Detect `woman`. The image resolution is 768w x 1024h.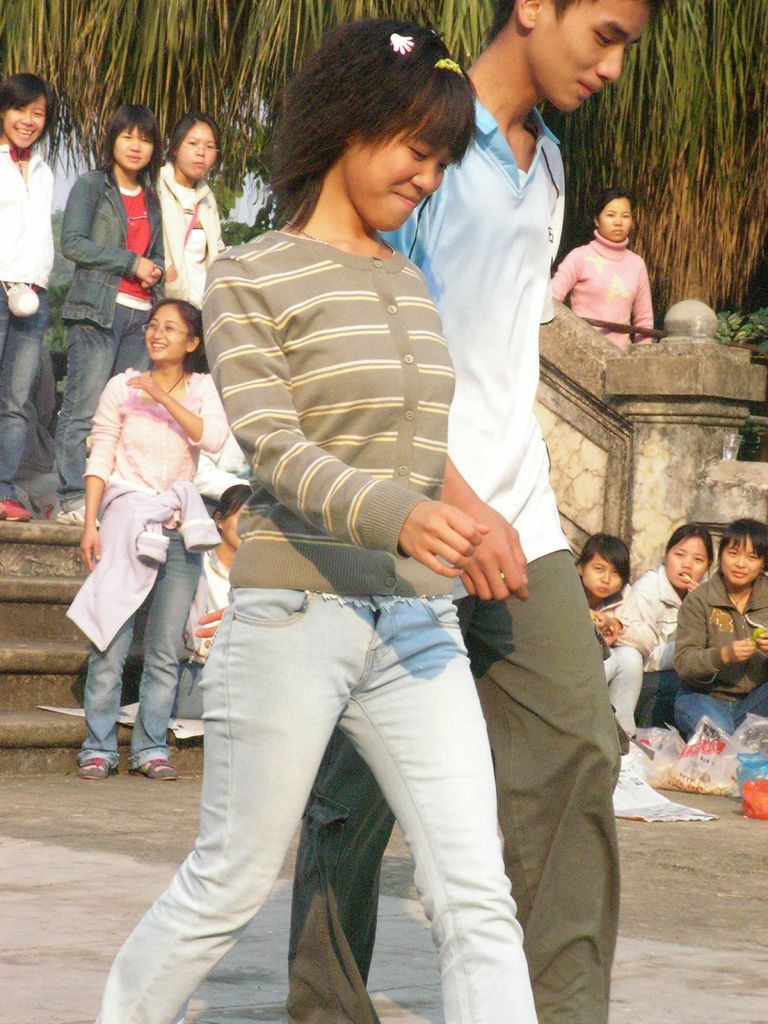
BBox(673, 515, 767, 750).
